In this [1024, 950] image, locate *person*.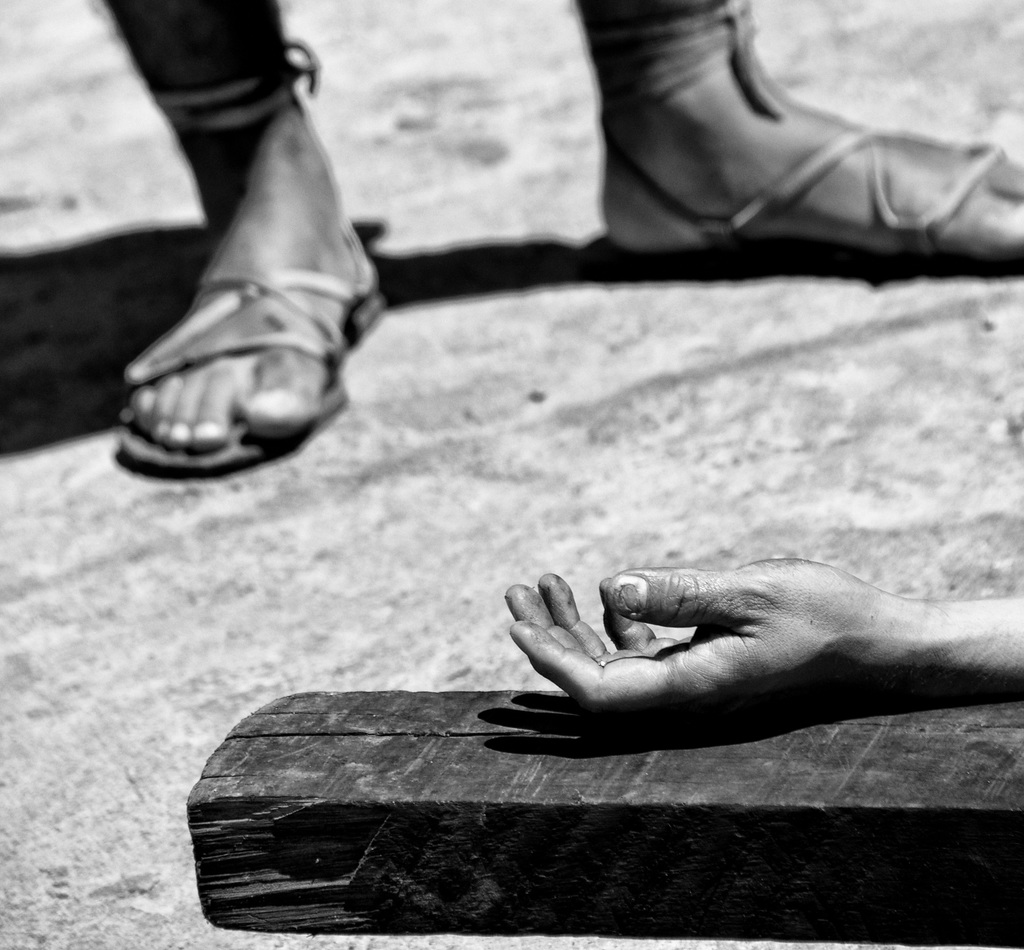
Bounding box: 100, 0, 1023, 473.
